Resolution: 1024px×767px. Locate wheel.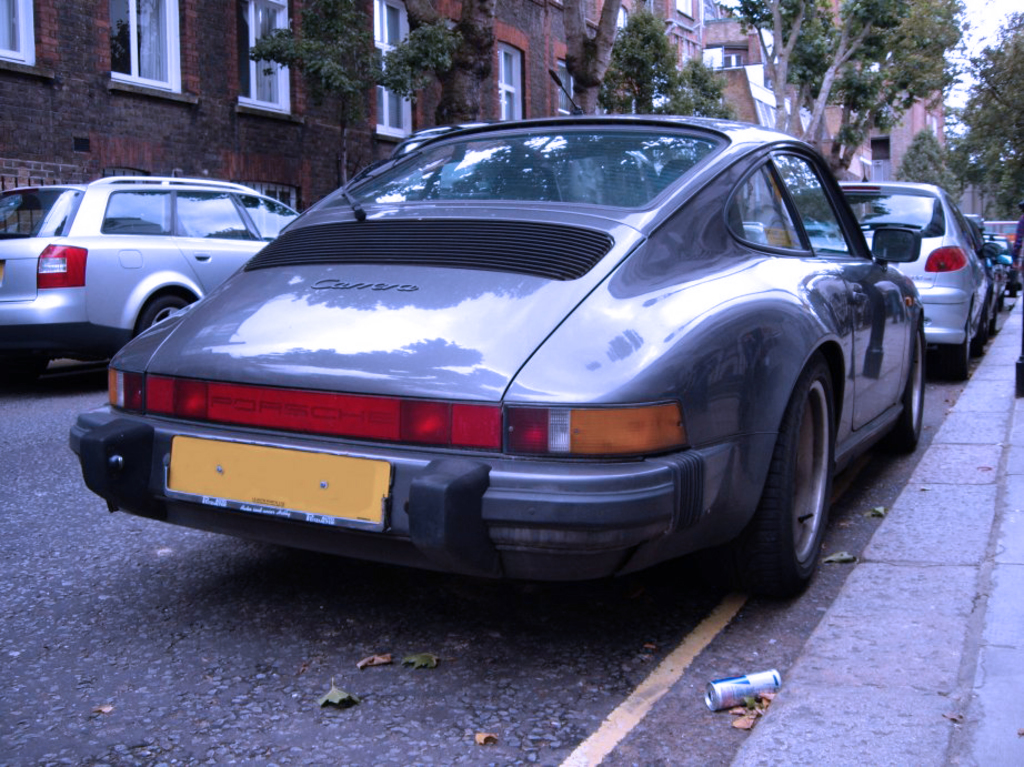
select_region(941, 312, 967, 384).
